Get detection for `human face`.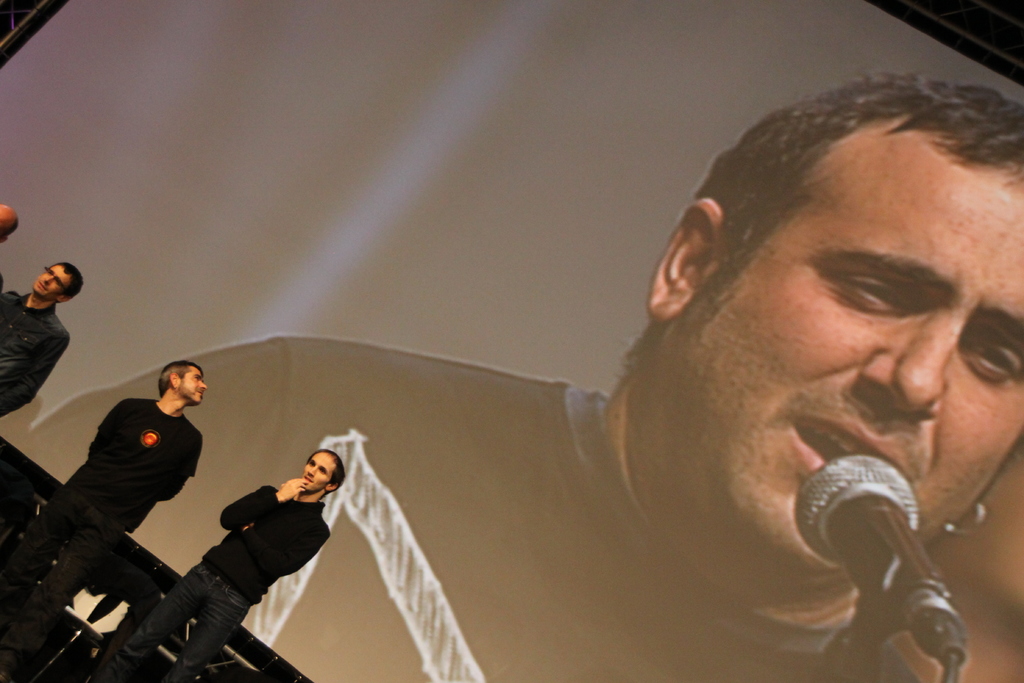
Detection: BBox(304, 451, 334, 493).
